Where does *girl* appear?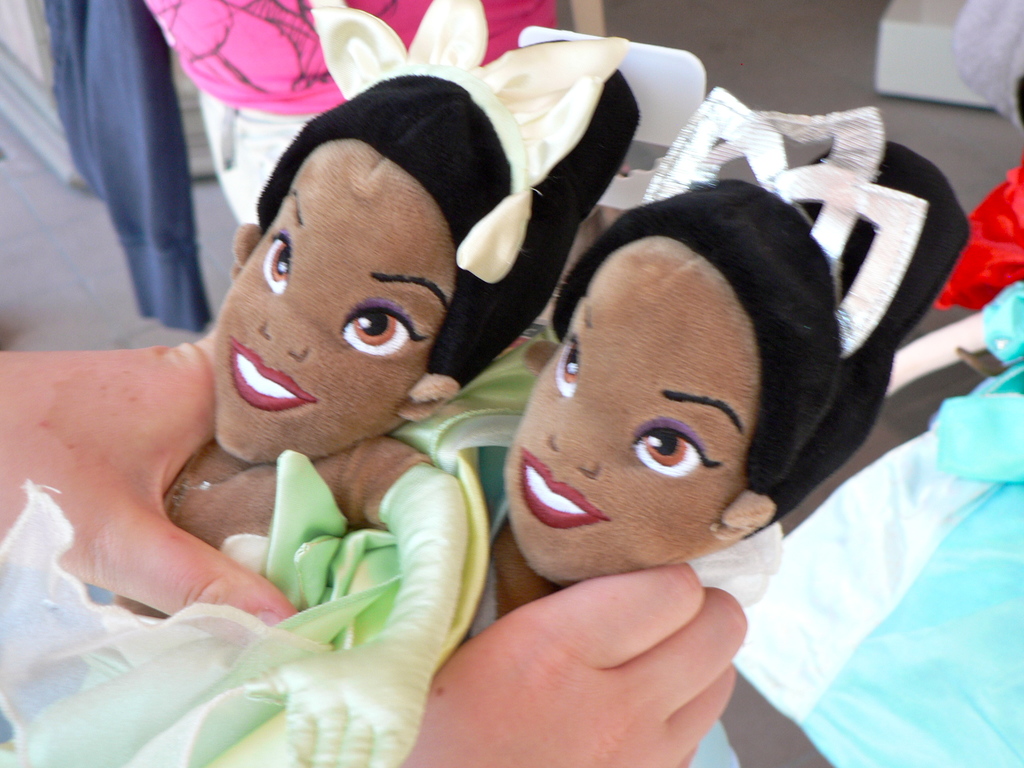
Appears at BBox(481, 85, 972, 767).
